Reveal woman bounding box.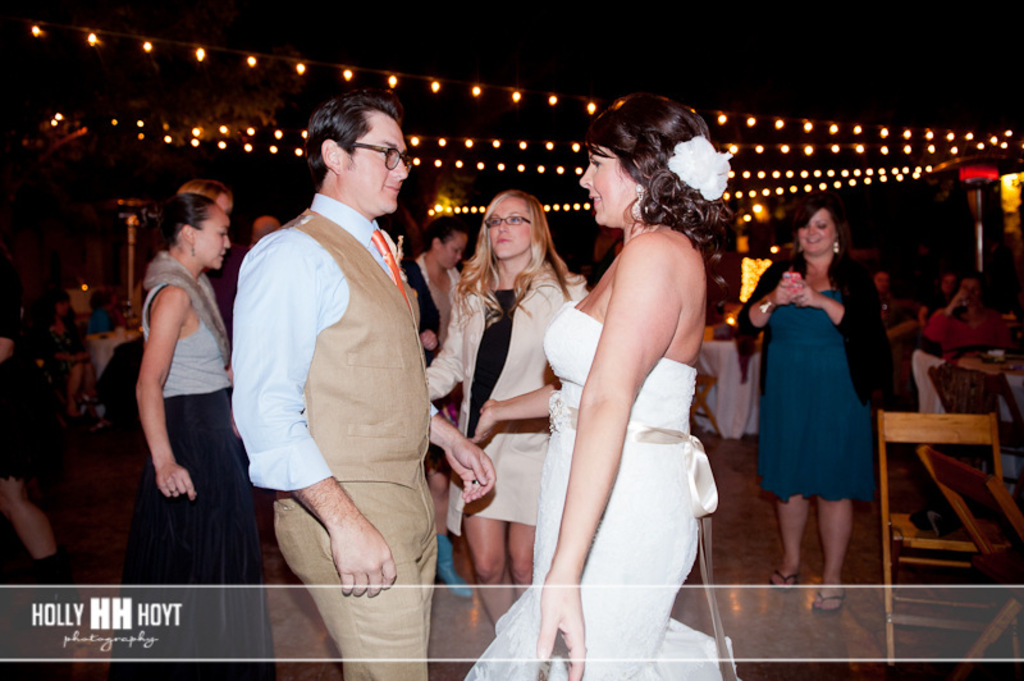
Revealed: (530,79,753,671).
